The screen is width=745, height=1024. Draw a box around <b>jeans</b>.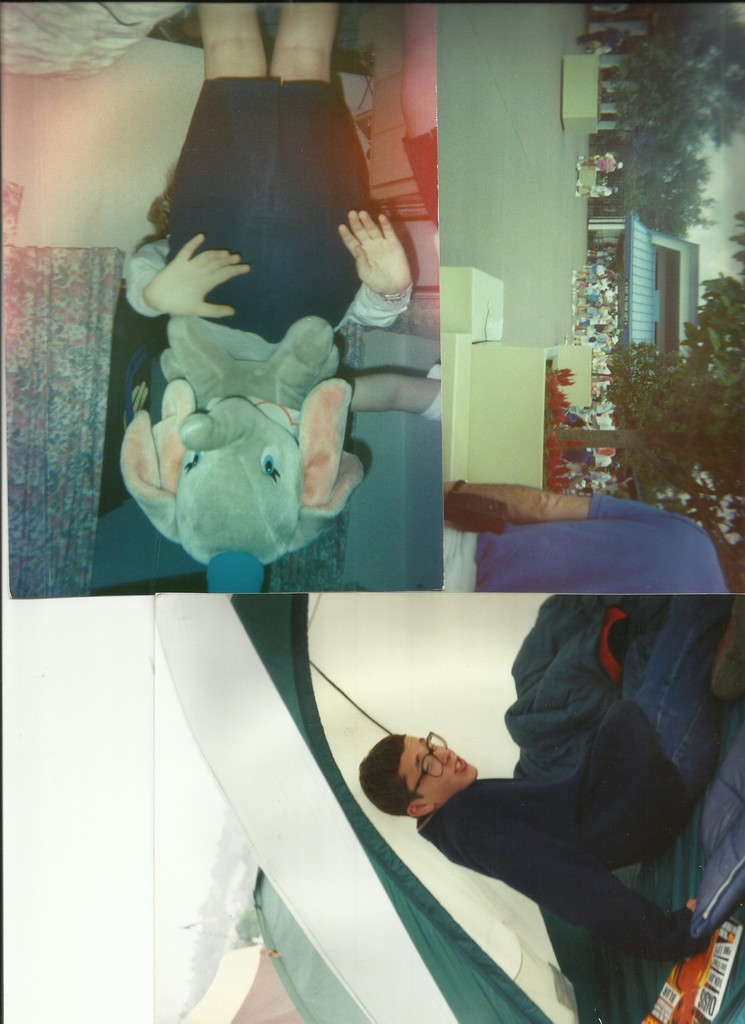
627 591 740 804.
